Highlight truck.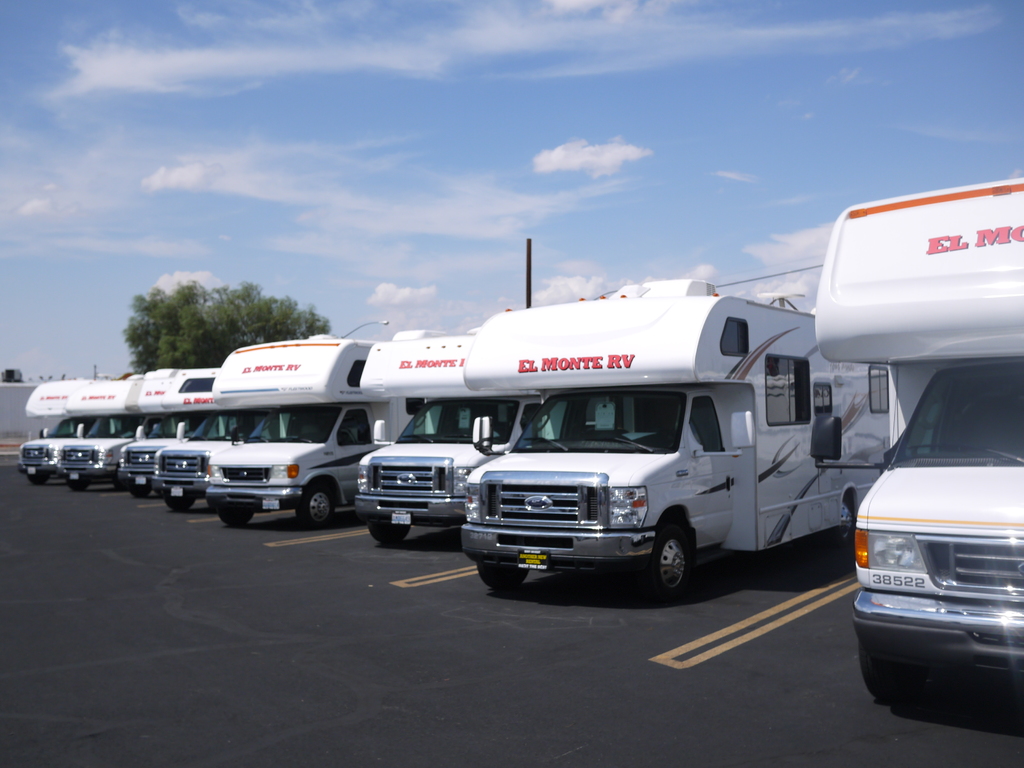
Highlighted region: (356,329,546,550).
